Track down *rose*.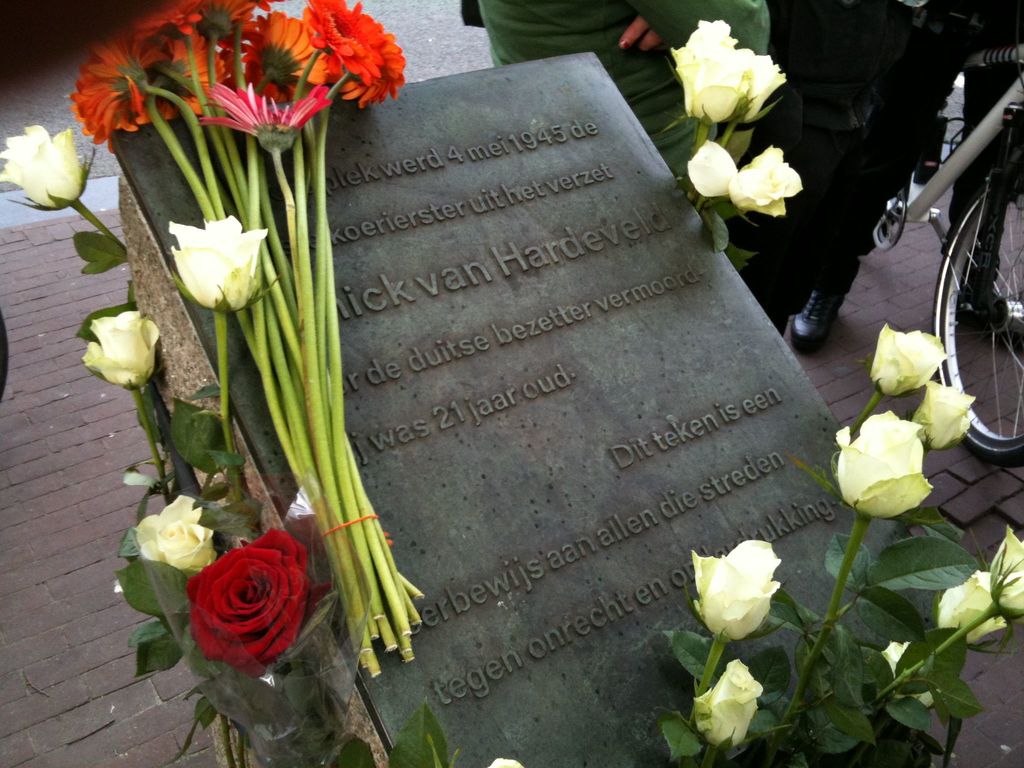
Tracked to bbox=(690, 658, 767, 750).
